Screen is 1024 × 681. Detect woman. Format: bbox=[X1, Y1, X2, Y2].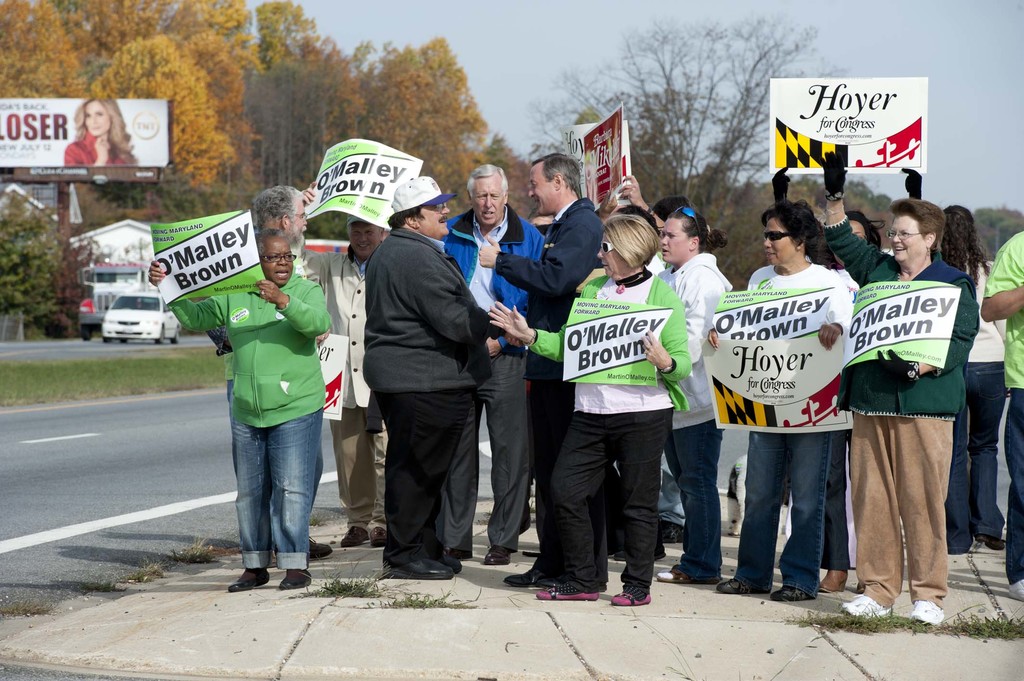
bbox=[836, 188, 989, 620].
